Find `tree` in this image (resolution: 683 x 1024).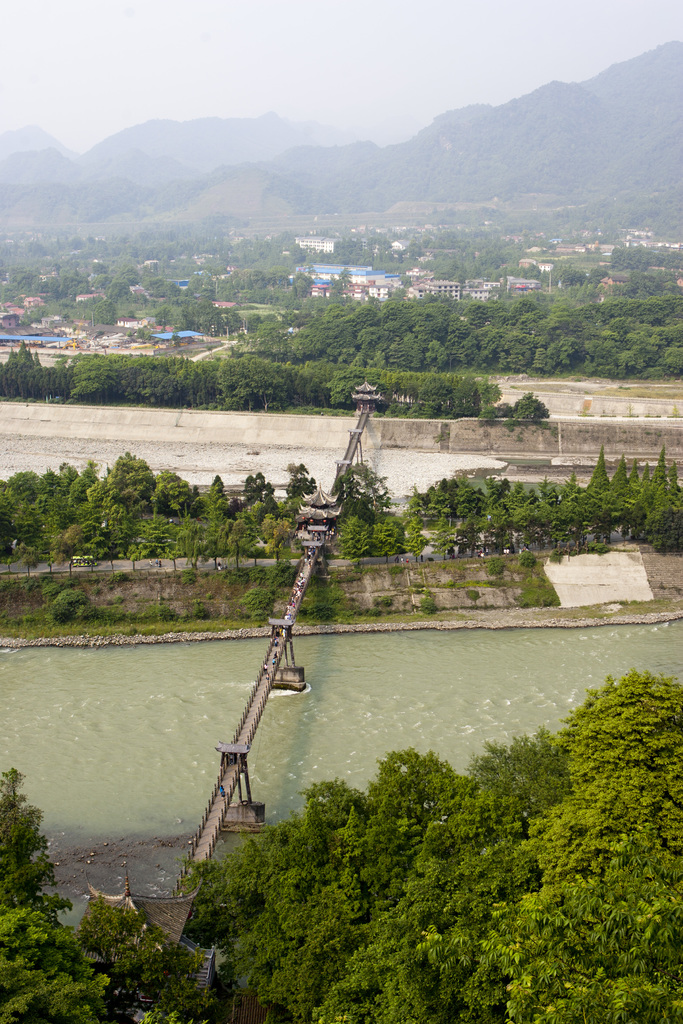
(x1=0, y1=883, x2=78, y2=967).
